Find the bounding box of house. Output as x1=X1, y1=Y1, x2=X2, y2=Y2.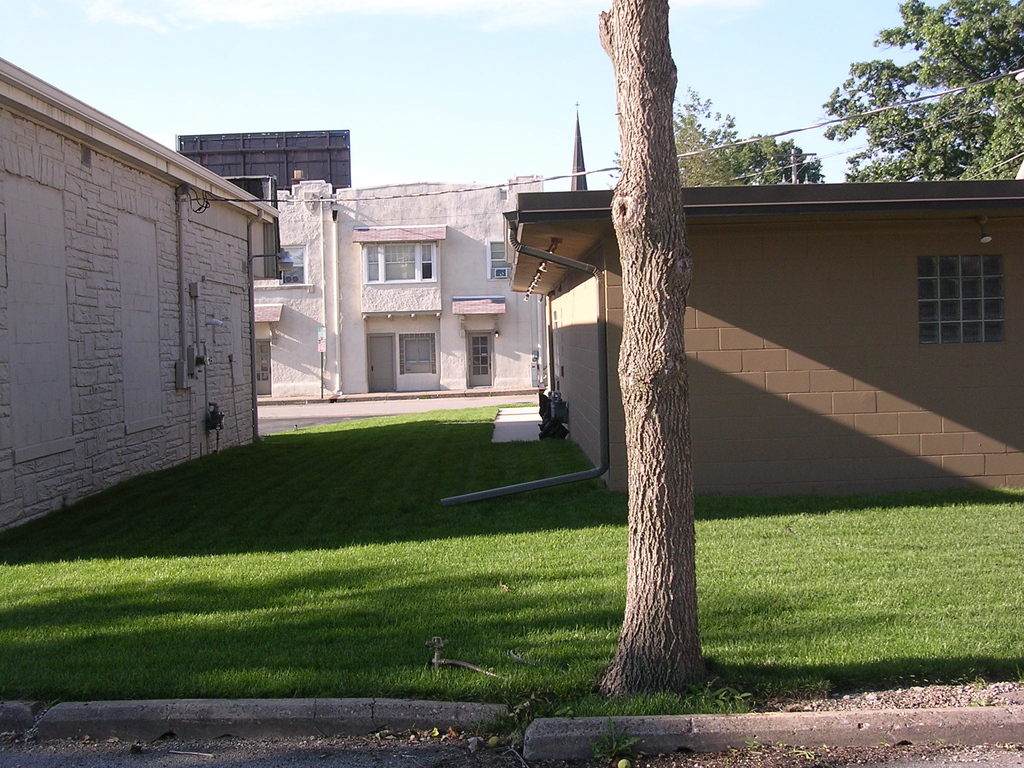
x1=175, y1=127, x2=353, y2=198.
